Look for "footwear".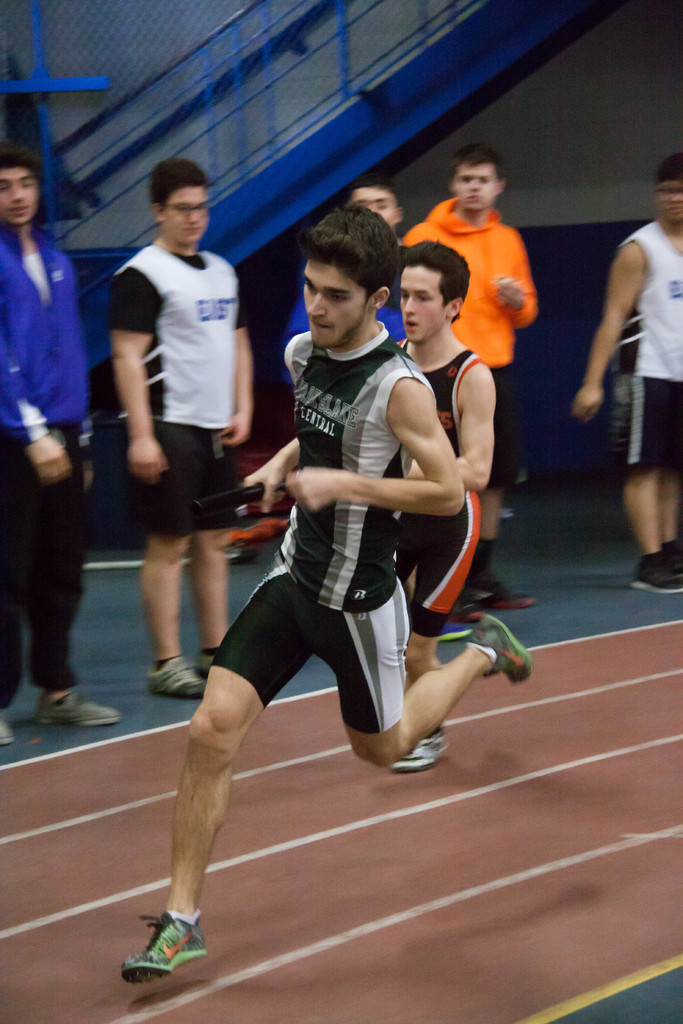
Found: <region>630, 543, 682, 591</region>.
